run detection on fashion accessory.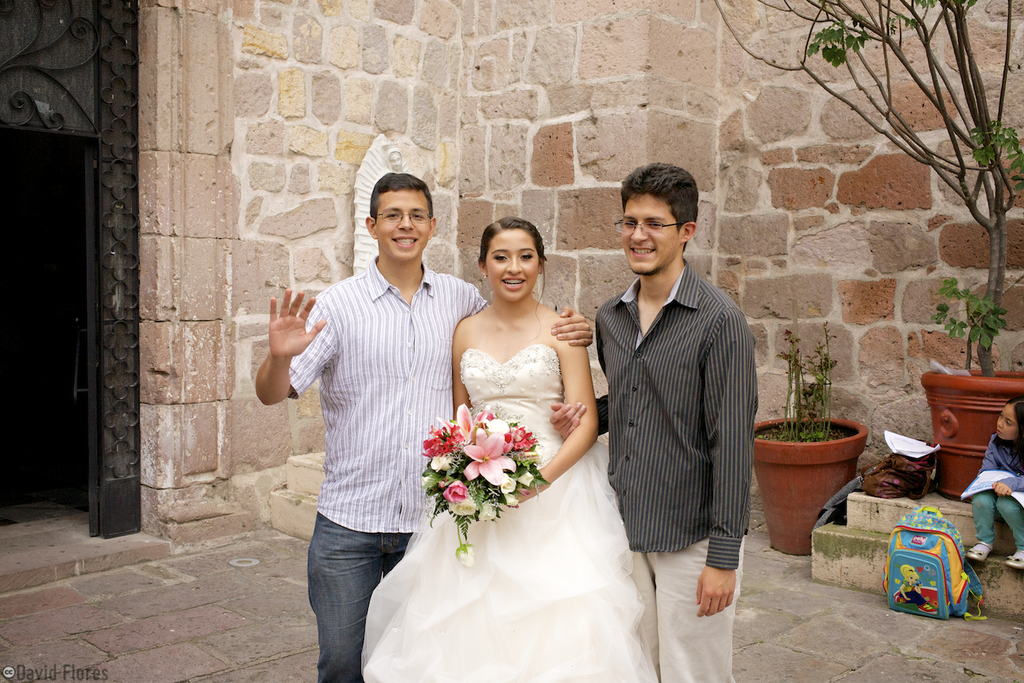
Result: [x1=1005, y1=549, x2=1023, y2=571].
